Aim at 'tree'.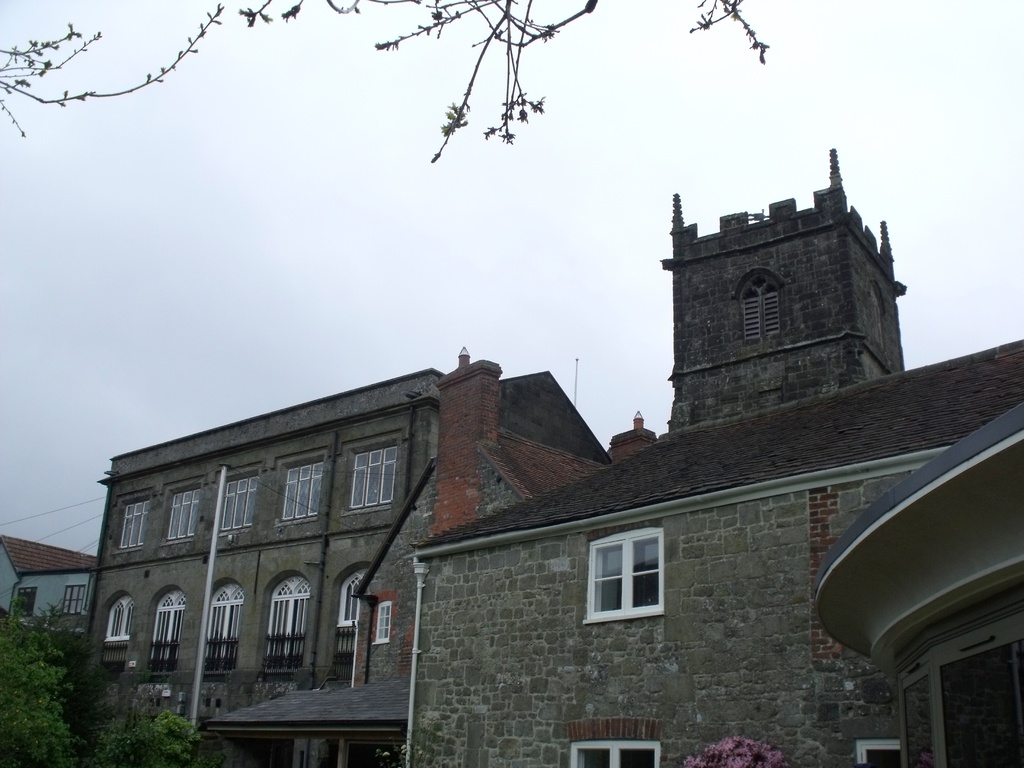
Aimed at <region>0, 600, 200, 767</region>.
